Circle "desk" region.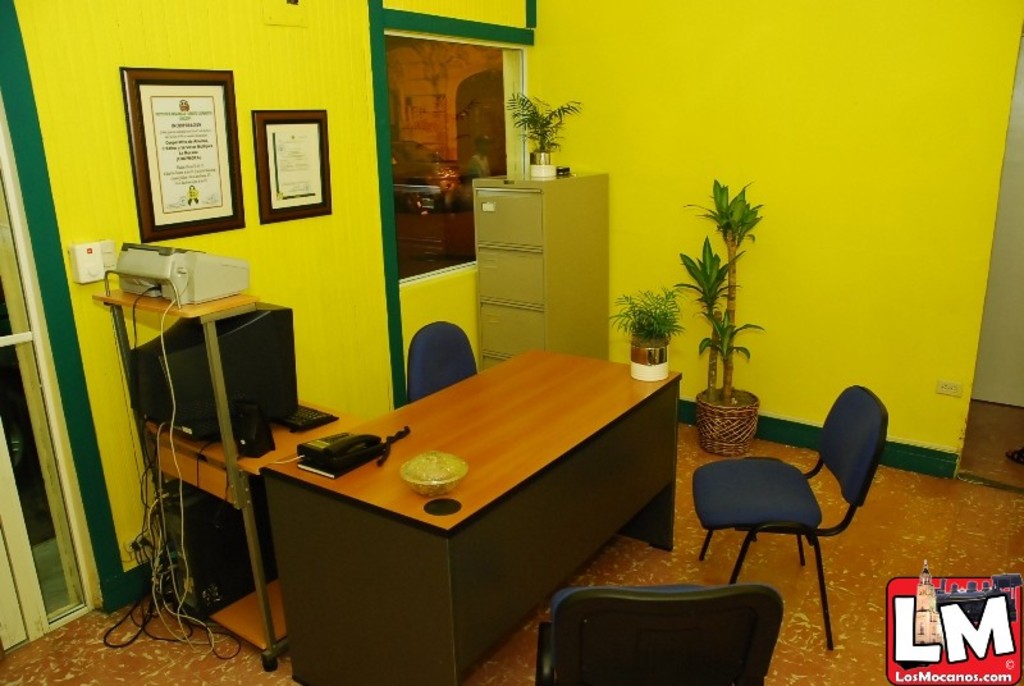
Region: crop(256, 348, 685, 685).
